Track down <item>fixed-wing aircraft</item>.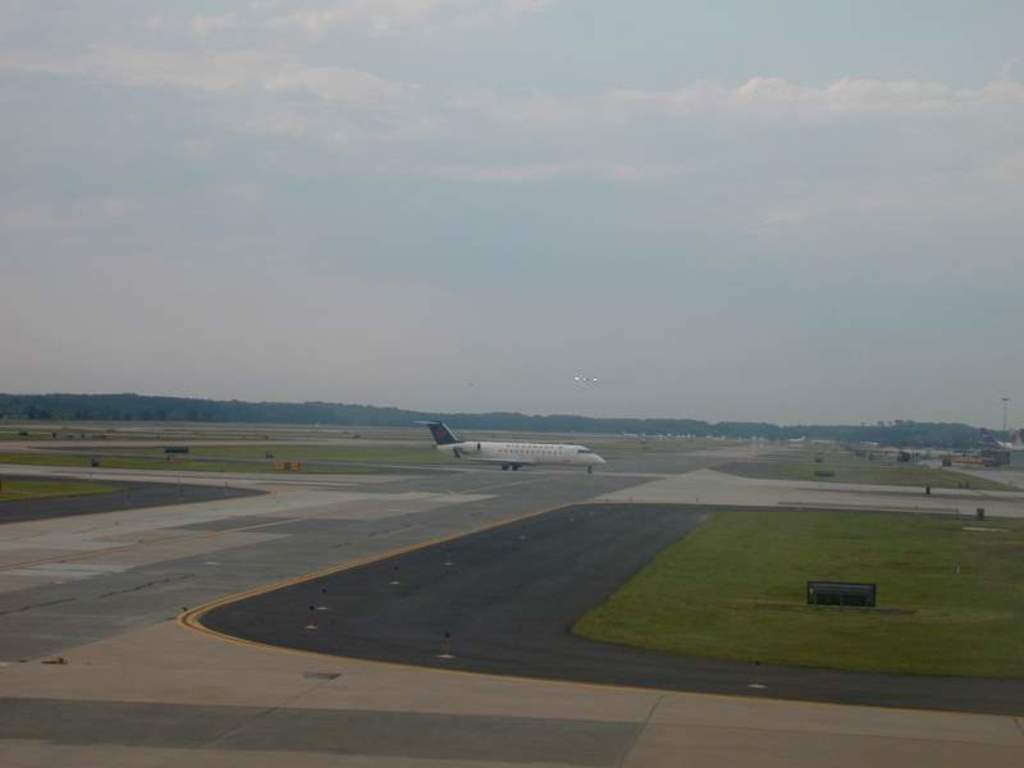
Tracked to bbox=(411, 421, 616, 472).
